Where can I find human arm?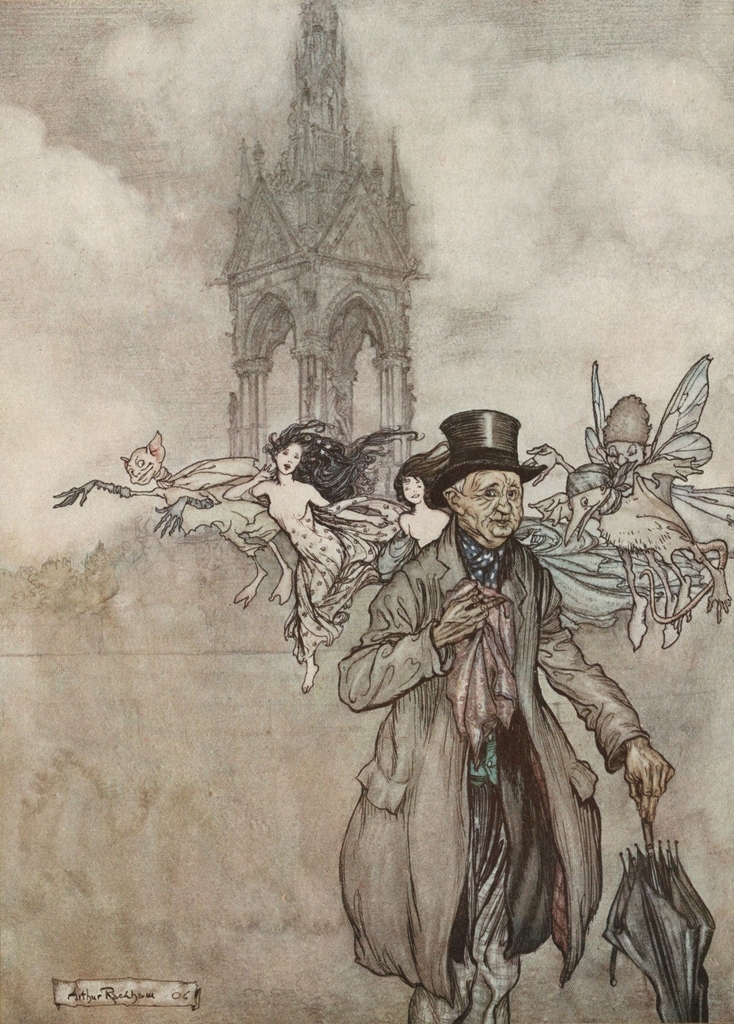
You can find it at {"x1": 518, "y1": 552, "x2": 681, "y2": 804}.
